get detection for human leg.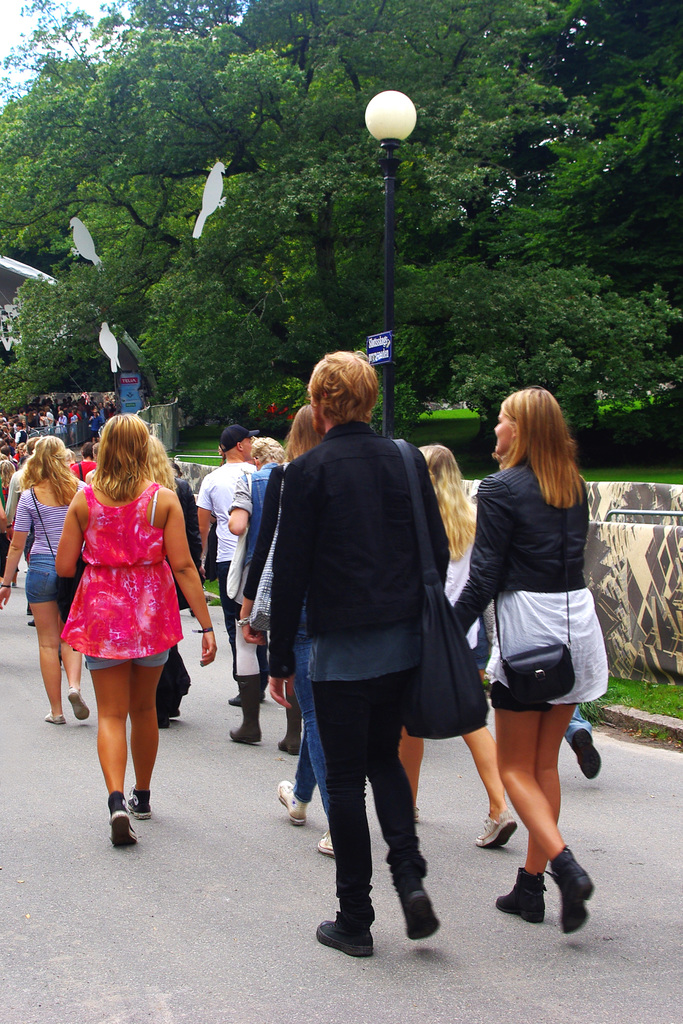
Detection: (280, 725, 320, 825).
